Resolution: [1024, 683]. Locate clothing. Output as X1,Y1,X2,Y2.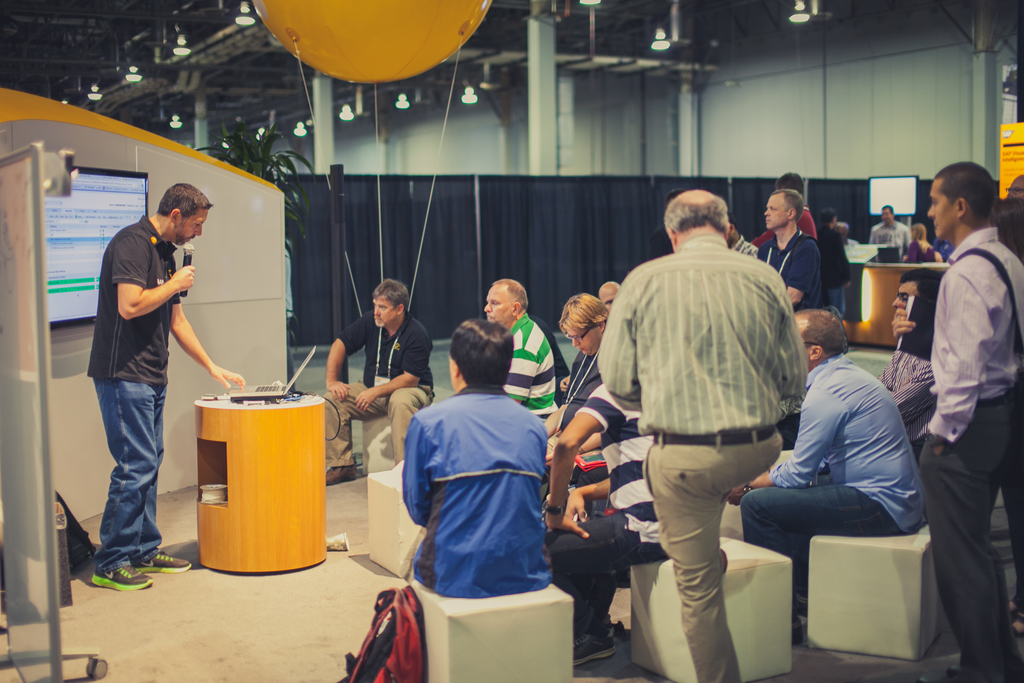
332,308,428,388.
